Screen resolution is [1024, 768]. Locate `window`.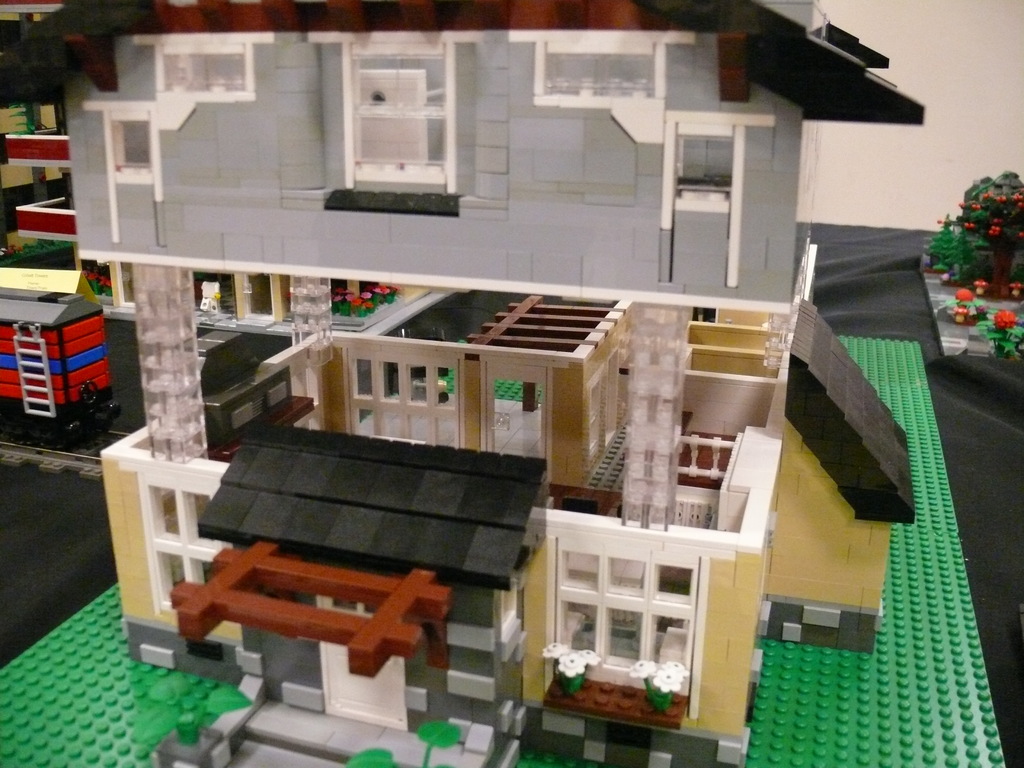
bbox=(548, 538, 701, 724).
